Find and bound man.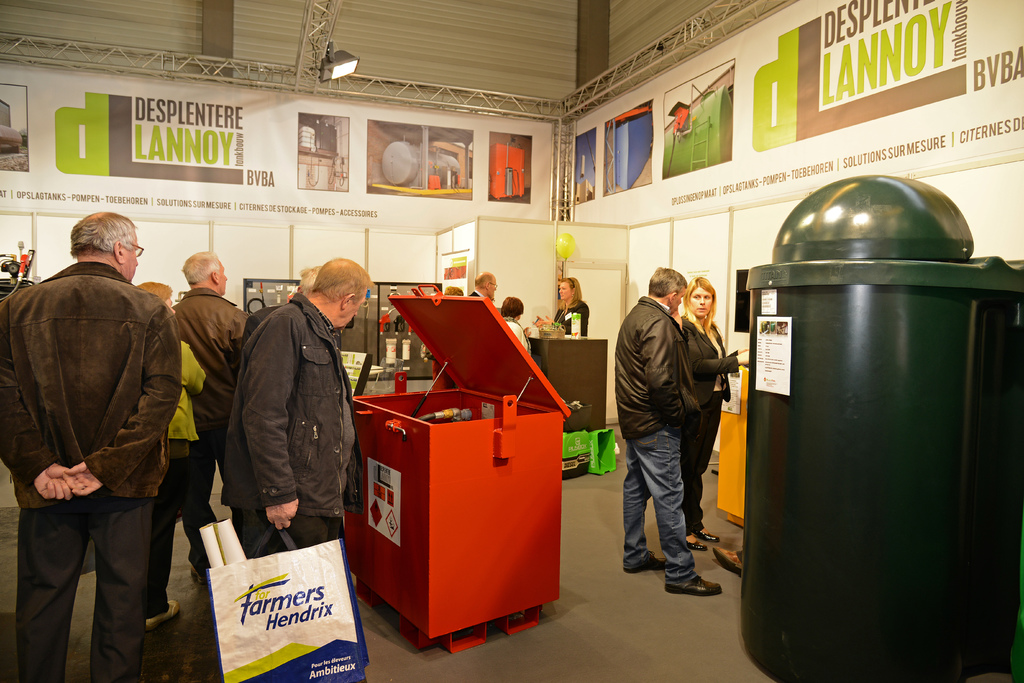
Bound: 612:265:724:594.
